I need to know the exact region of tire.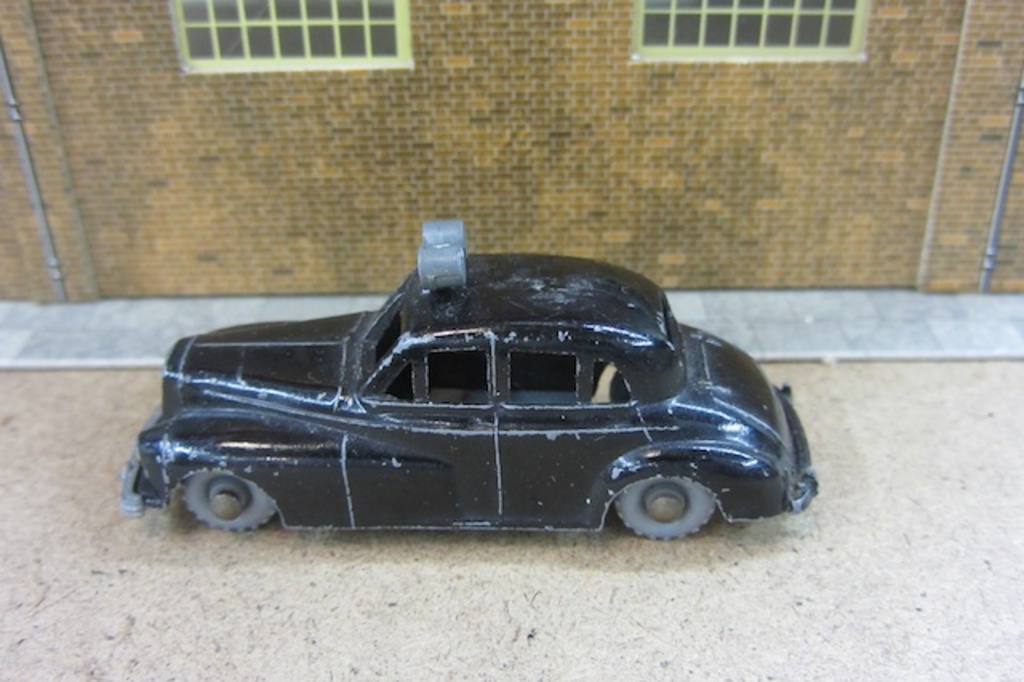
Region: 181 467 272 532.
